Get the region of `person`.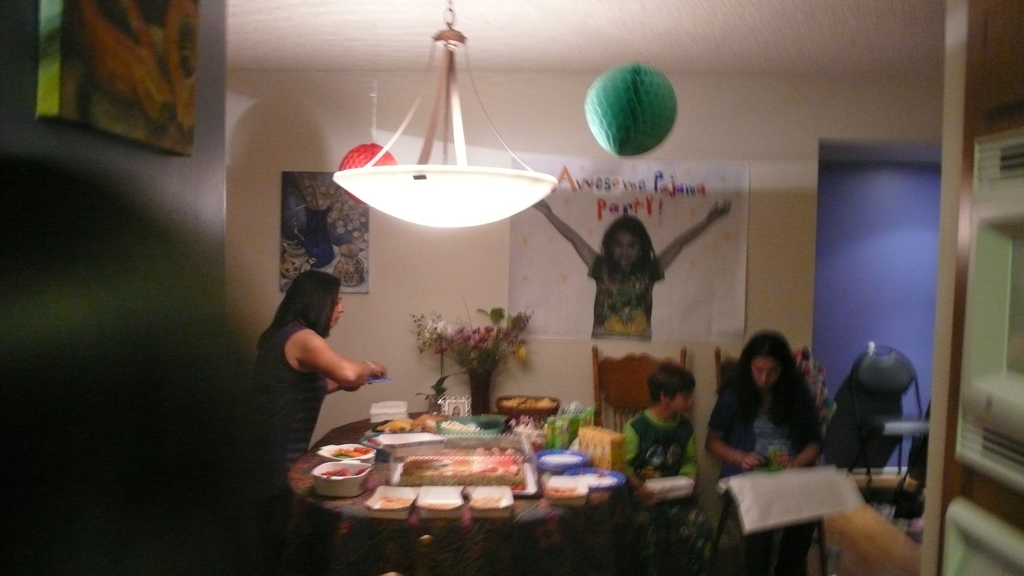
BBox(244, 236, 401, 491).
